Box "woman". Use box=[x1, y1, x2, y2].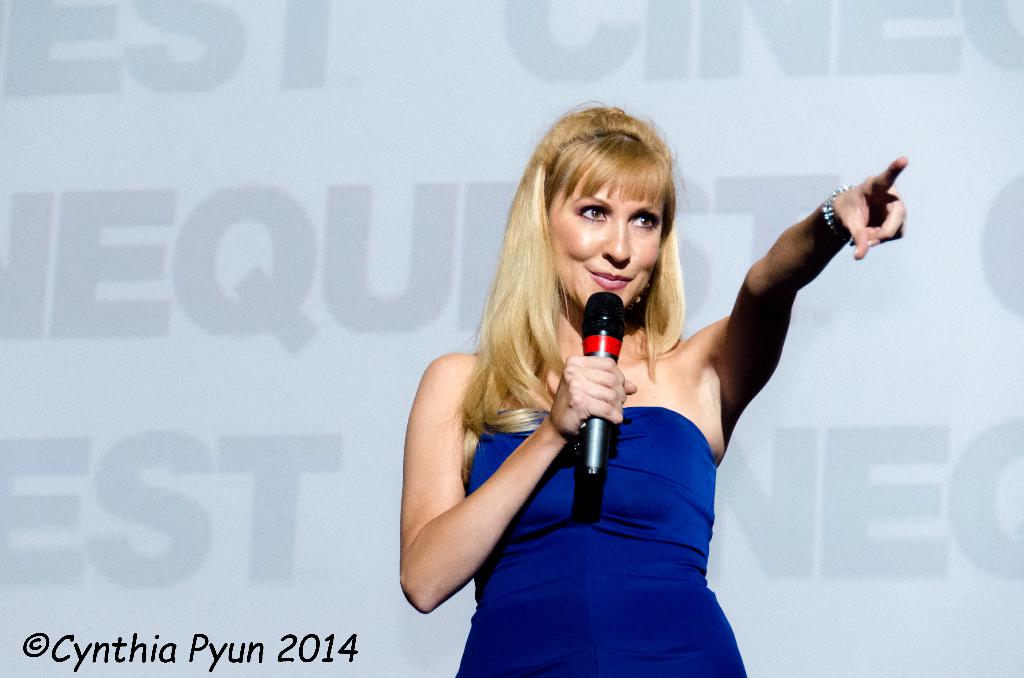
box=[397, 105, 835, 666].
